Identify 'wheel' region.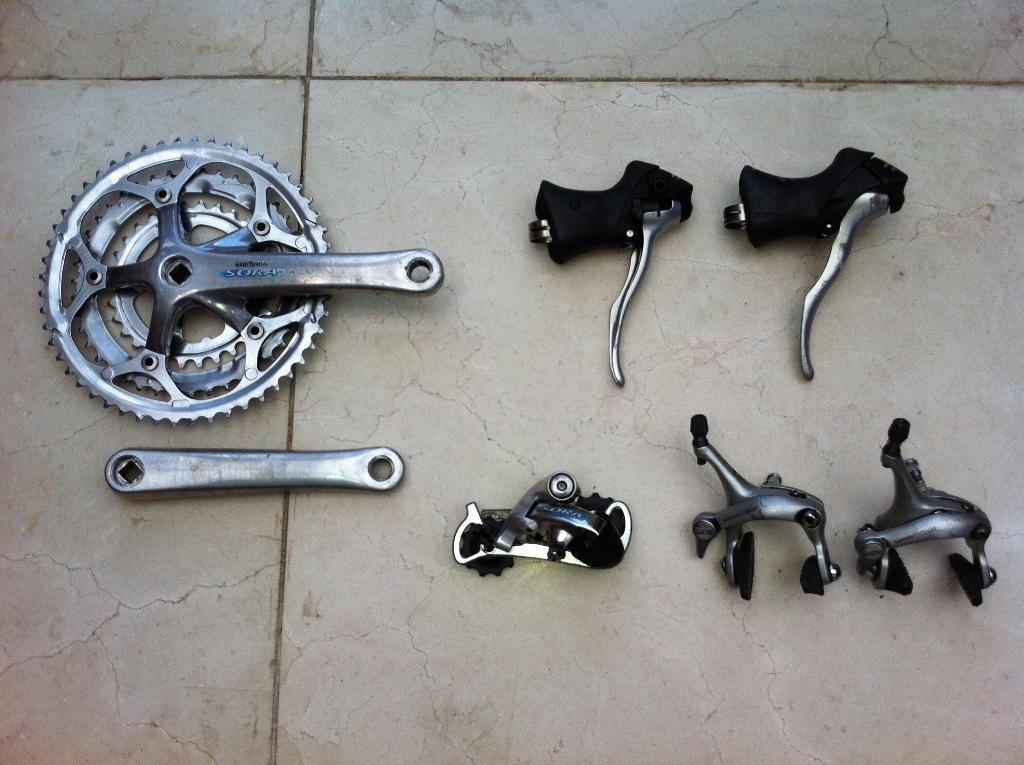
Region: left=41, top=153, right=323, bottom=416.
